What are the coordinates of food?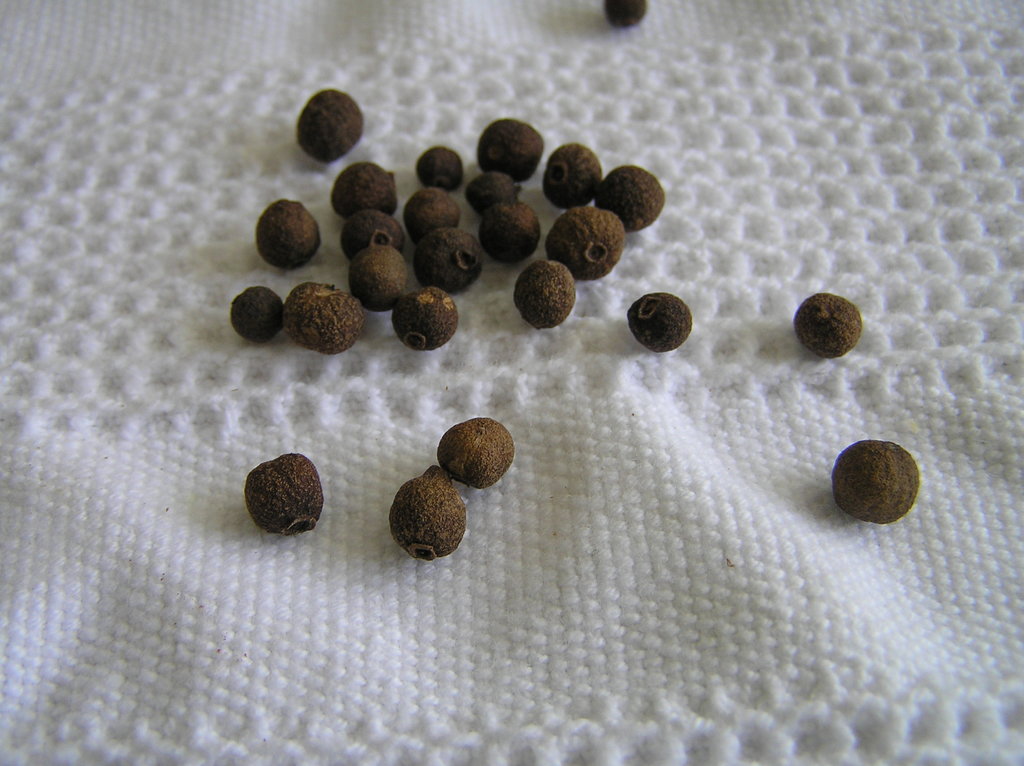
606, 0, 650, 33.
